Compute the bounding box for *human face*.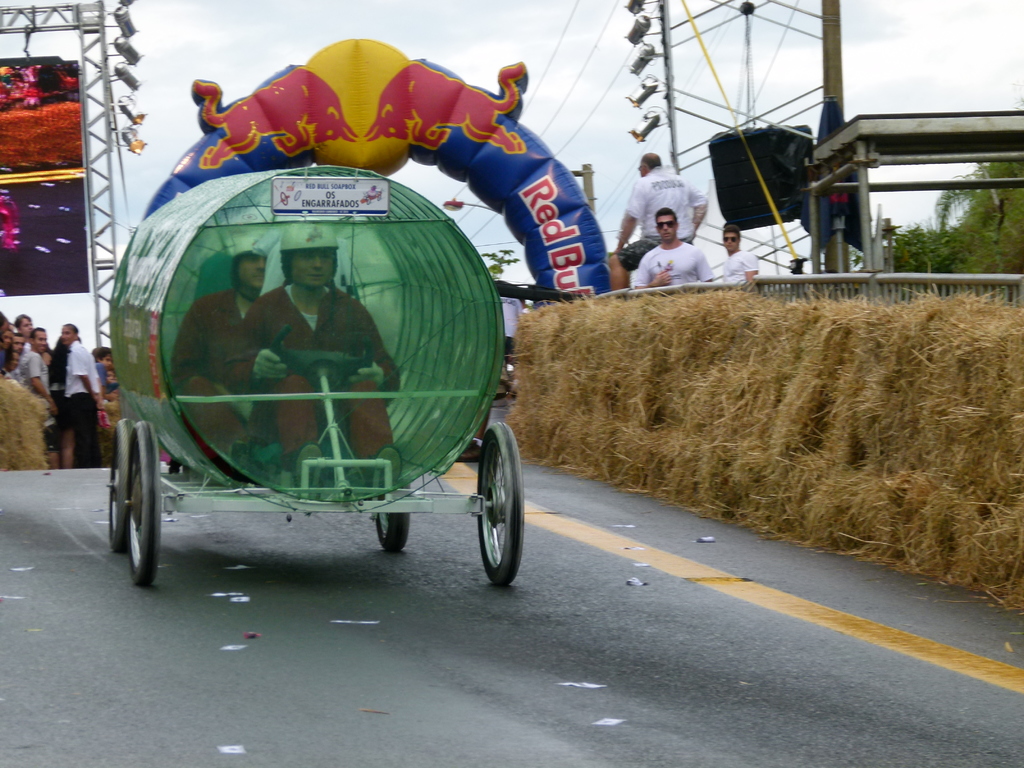
pyautogui.locateOnScreen(33, 328, 47, 348).
